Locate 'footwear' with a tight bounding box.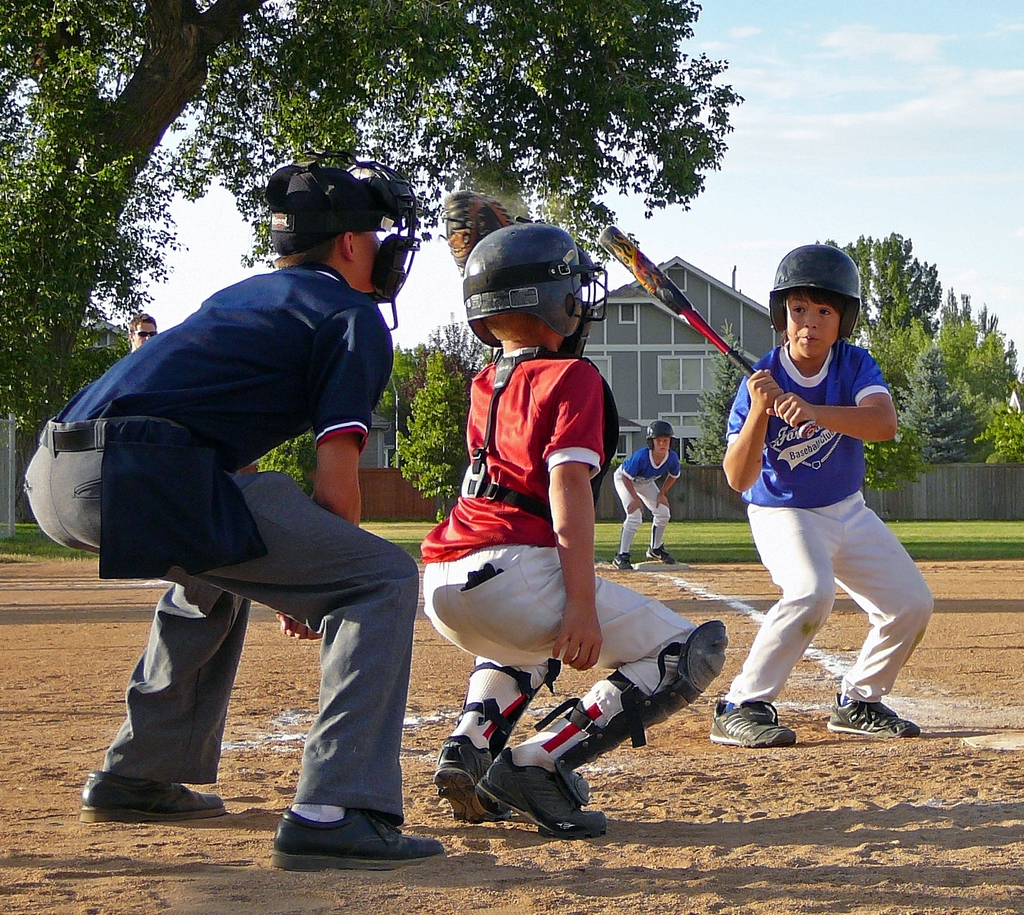
<region>827, 691, 920, 736</region>.
